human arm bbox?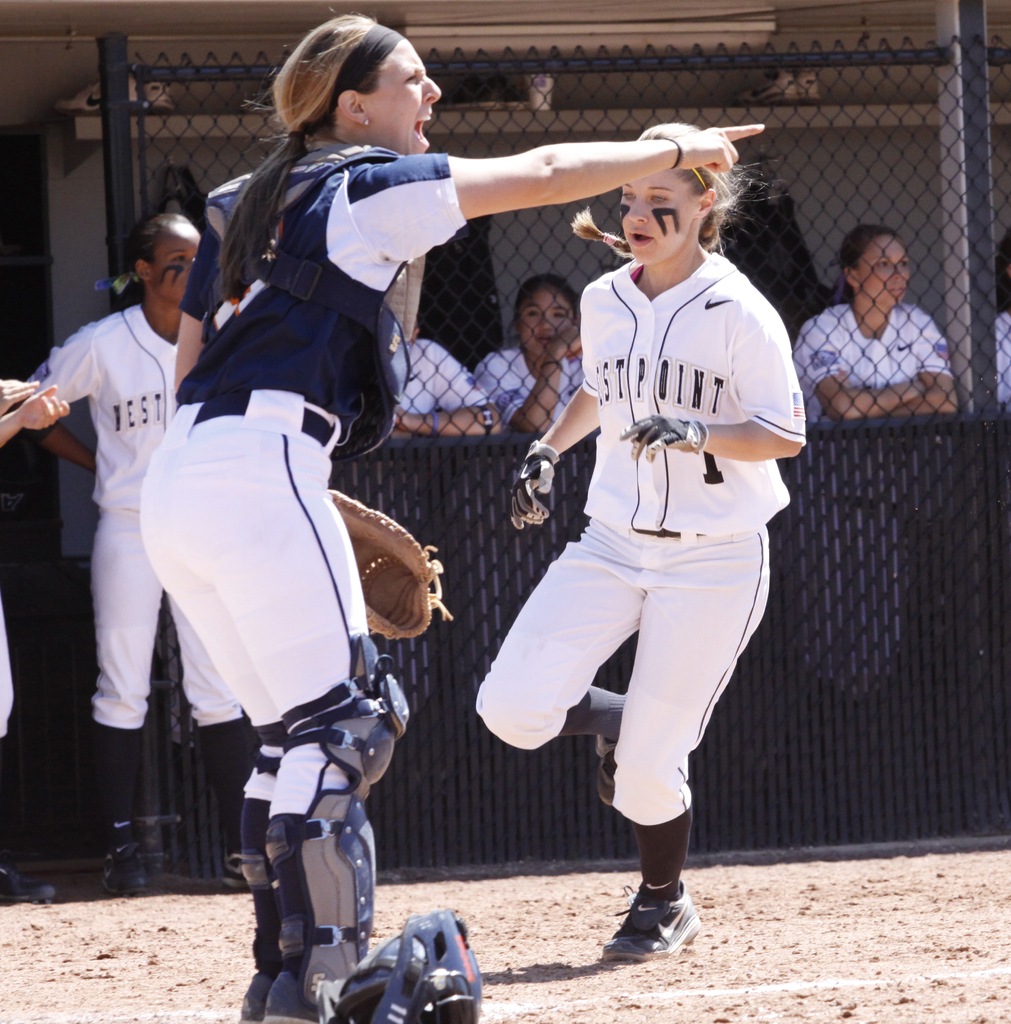
896 312 959 419
